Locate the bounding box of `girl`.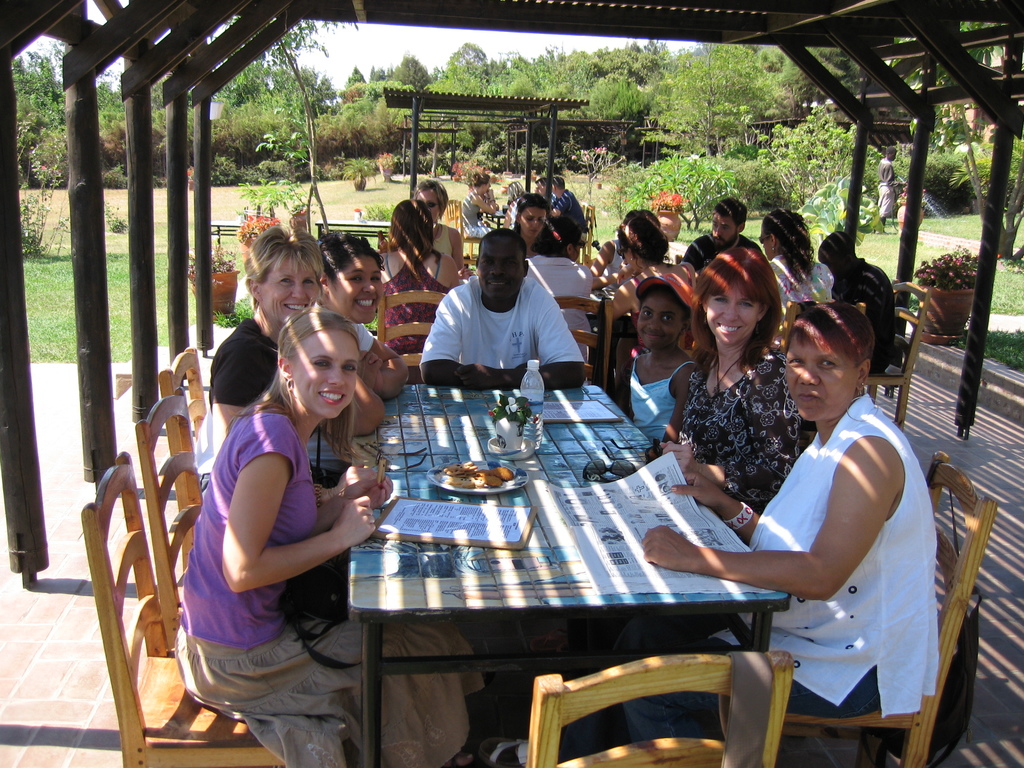
Bounding box: {"x1": 628, "y1": 271, "x2": 700, "y2": 443}.
